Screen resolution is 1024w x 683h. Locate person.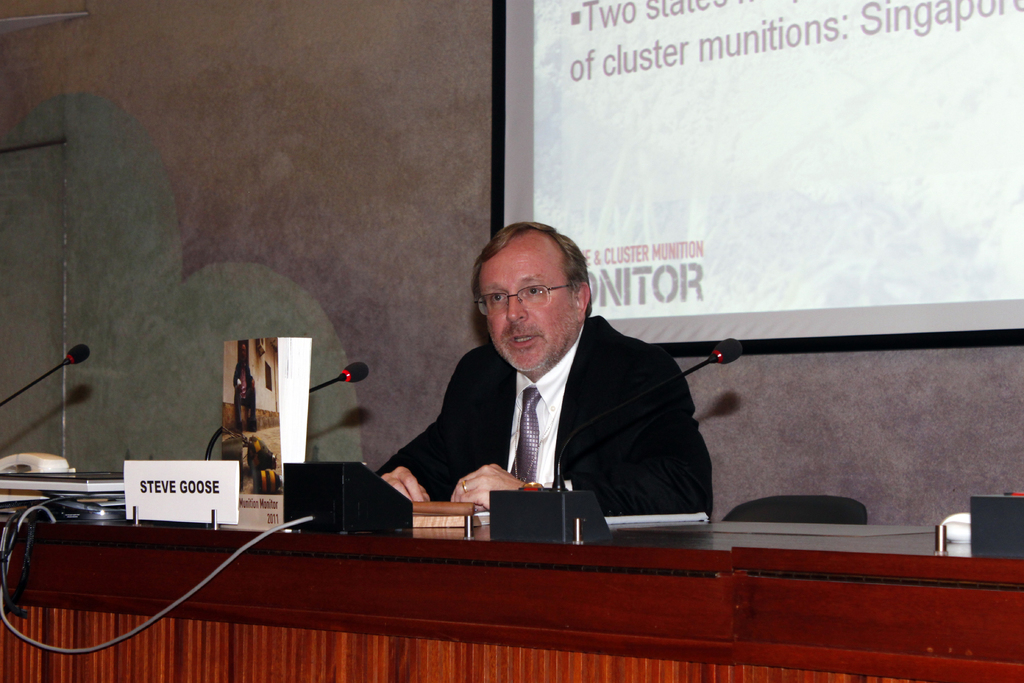
(x1=375, y1=222, x2=712, y2=519).
